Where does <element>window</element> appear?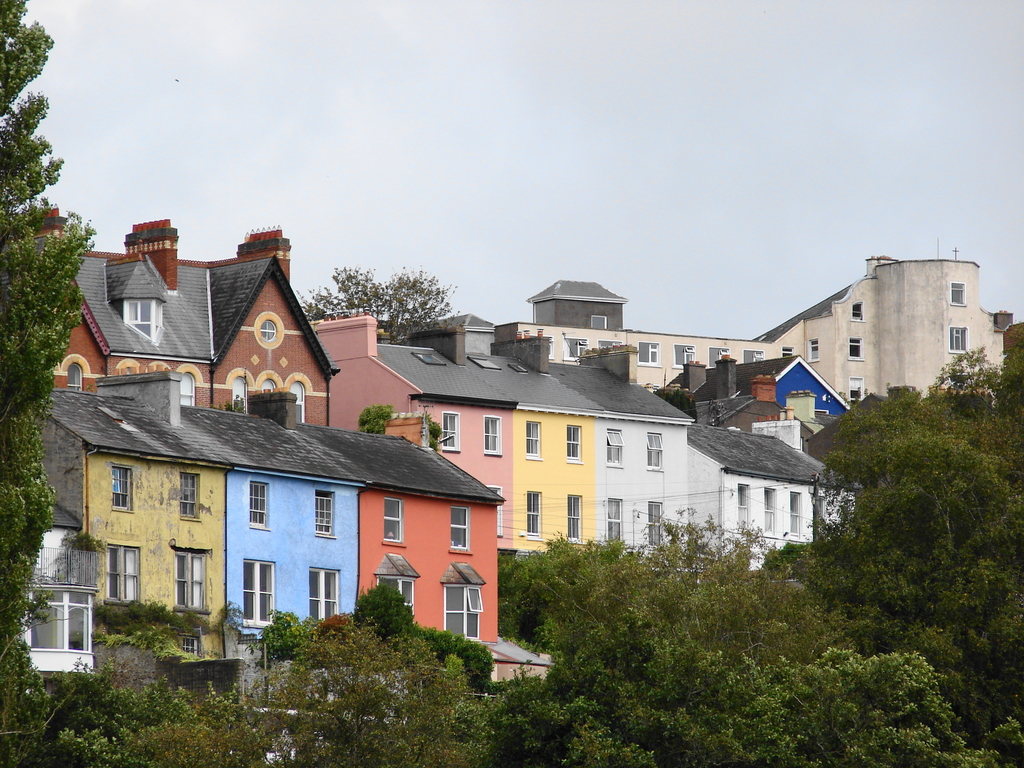
Appears at bbox(96, 543, 140, 598).
